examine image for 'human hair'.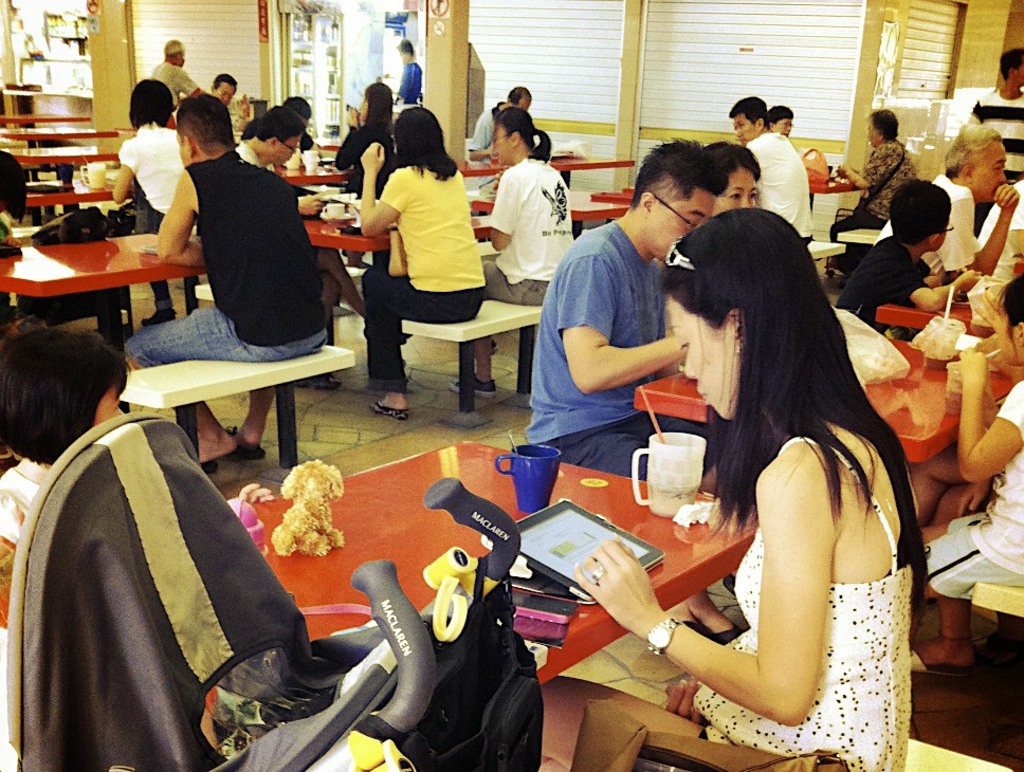
Examination result: region(504, 85, 532, 104).
